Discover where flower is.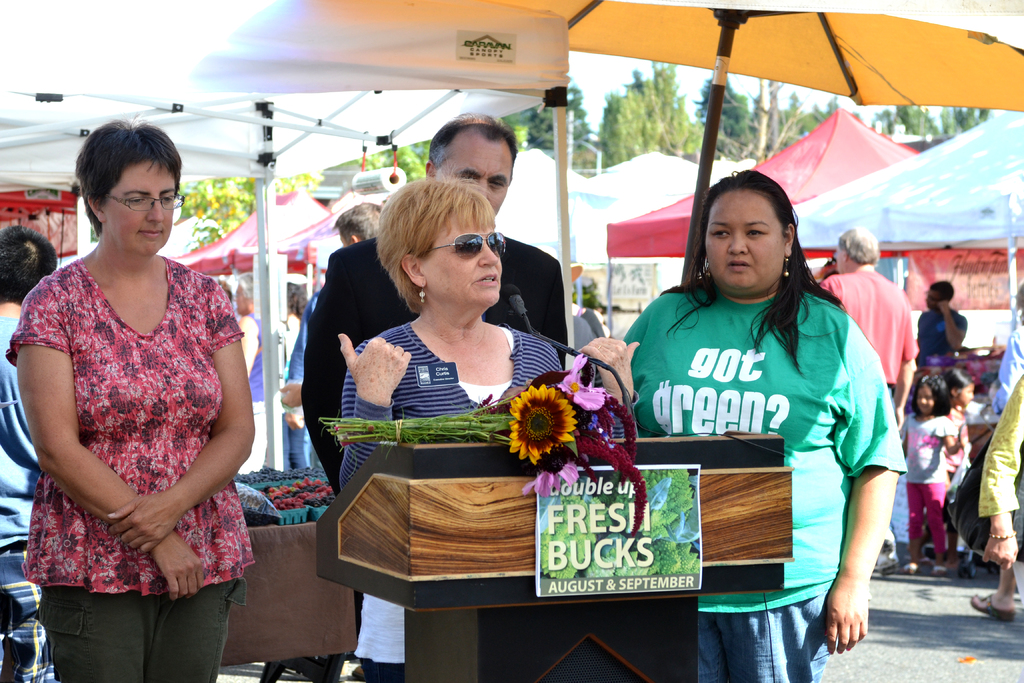
Discovered at rect(559, 356, 611, 409).
